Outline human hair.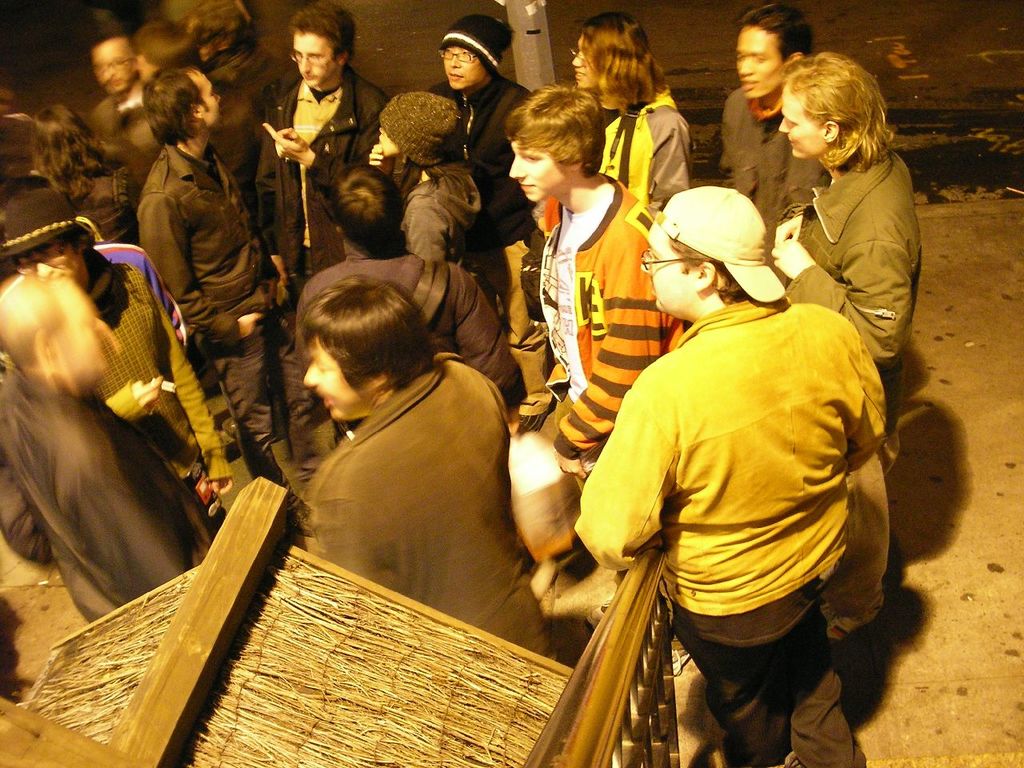
Outline: crop(0, 300, 60, 366).
